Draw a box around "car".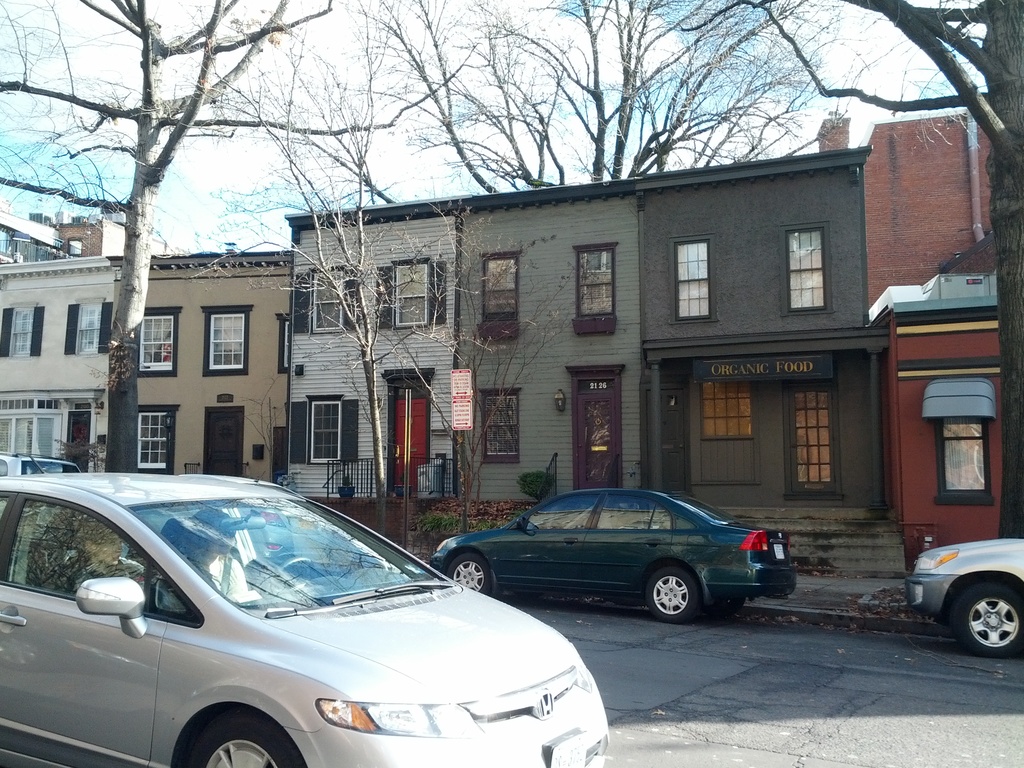
{"x1": 0, "y1": 475, "x2": 606, "y2": 767}.
